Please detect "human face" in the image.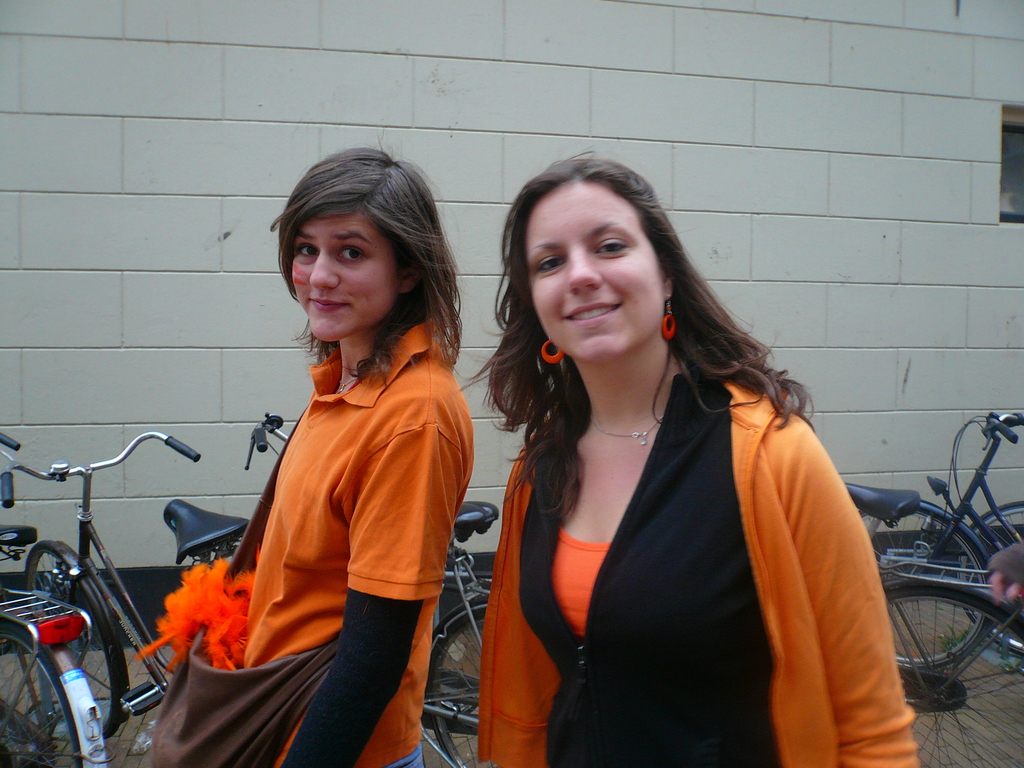
region(522, 186, 662, 360).
